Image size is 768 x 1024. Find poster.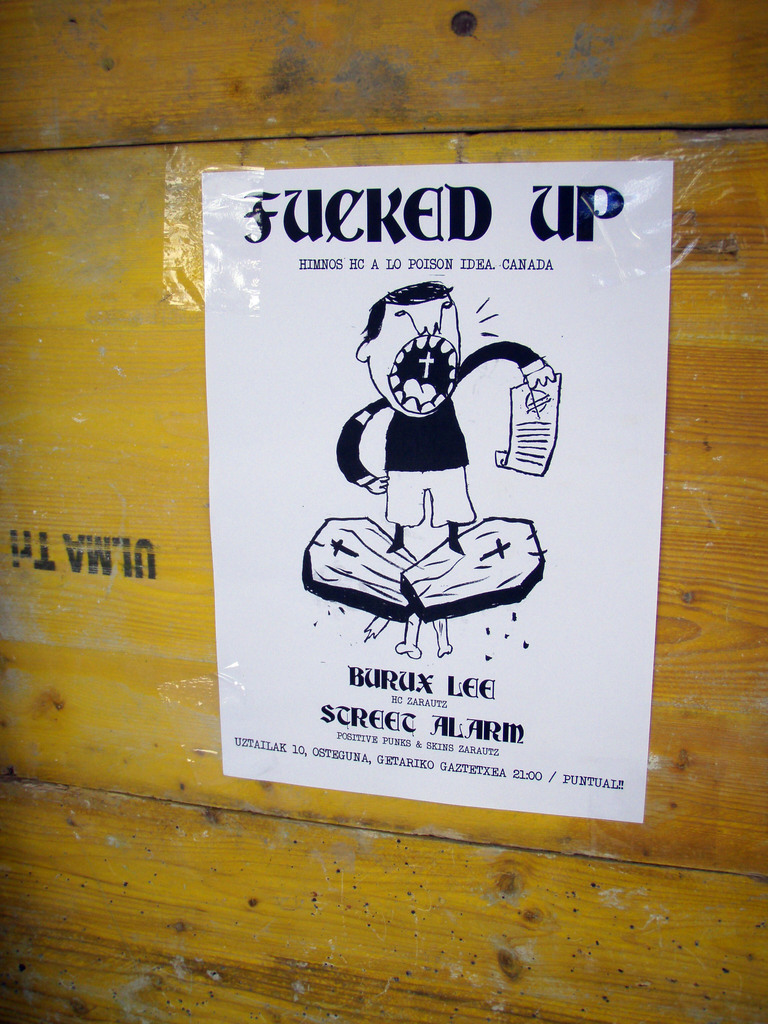
Rect(196, 163, 671, 824).
